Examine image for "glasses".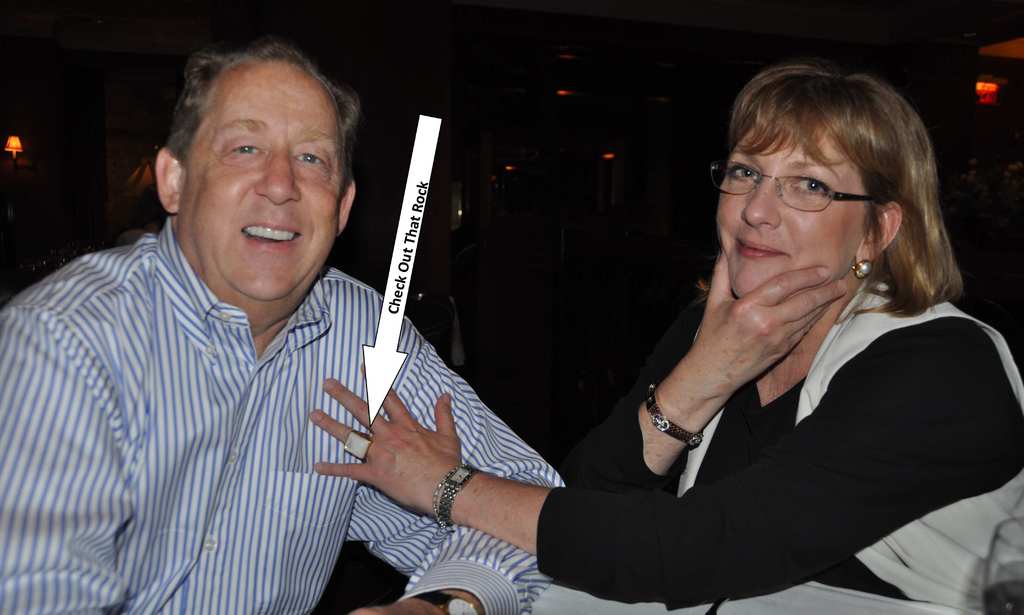
Examination result: select_region(718, 151, 924, 213).
